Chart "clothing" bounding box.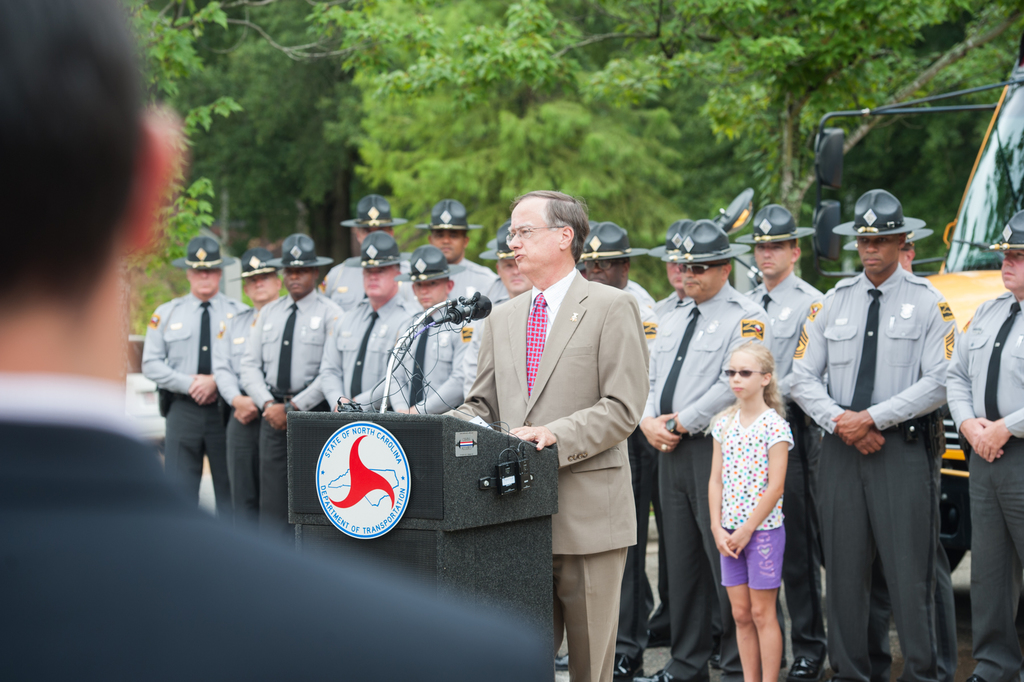
Charted: (383, 285, 467, 414).
